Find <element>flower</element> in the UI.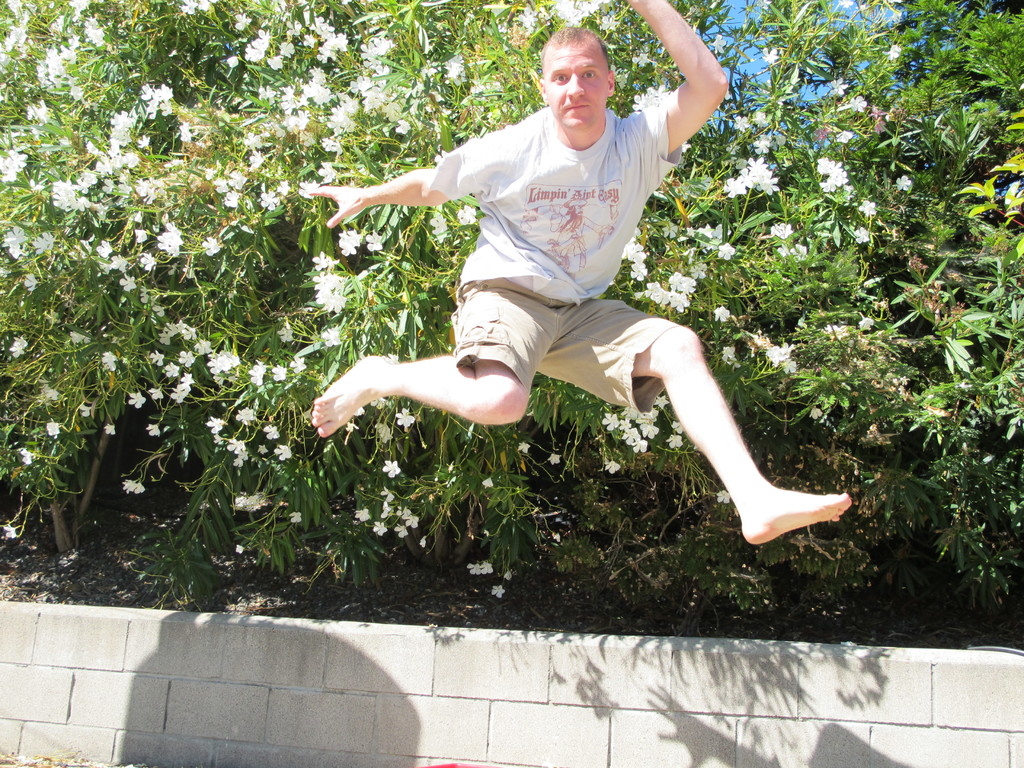
UI element at pyautogui.locateOnScreen(723, 140, 739, 154).
